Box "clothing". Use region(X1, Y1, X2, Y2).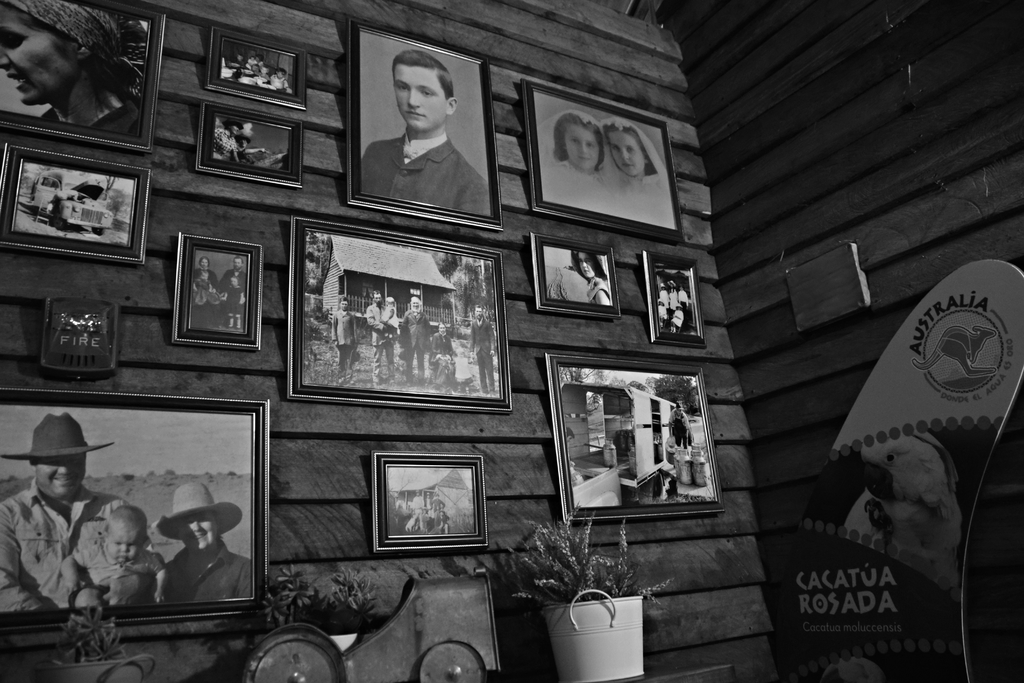
region(0, 475, 132, 618).
